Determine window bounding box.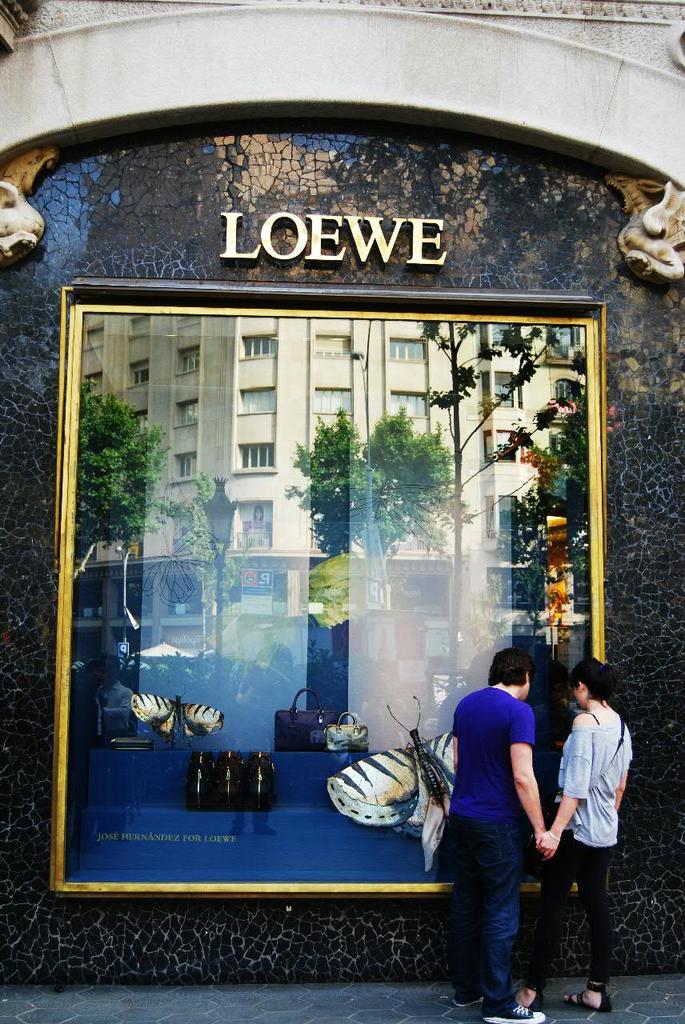
Determined: bbox(176, 451, 197, 486).
